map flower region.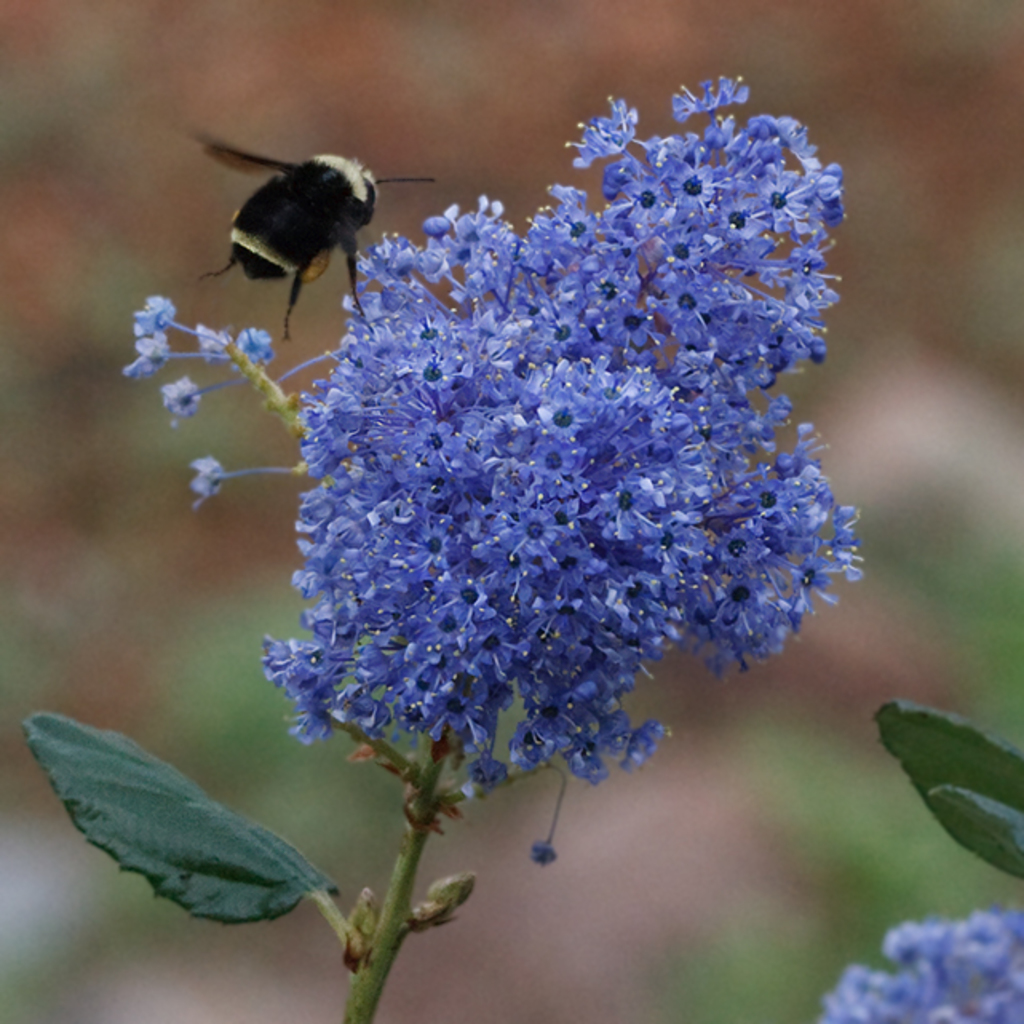
Mapped to pyautogui.locateOnScreen(123, 324, 177, 375).
